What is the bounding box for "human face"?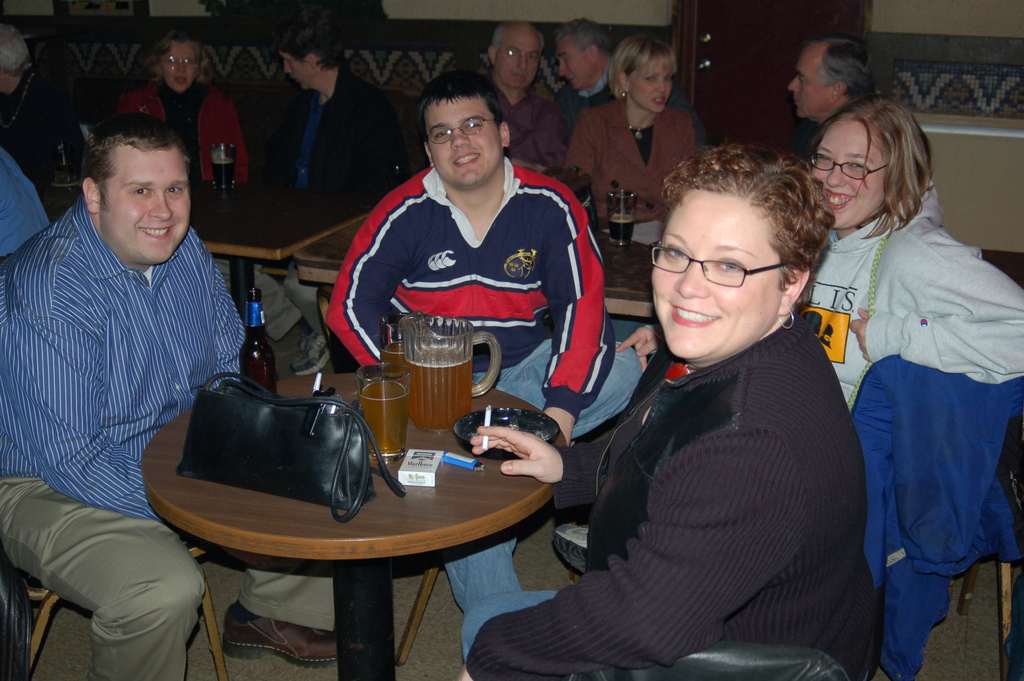
rect(649, 189, 780, 358).
